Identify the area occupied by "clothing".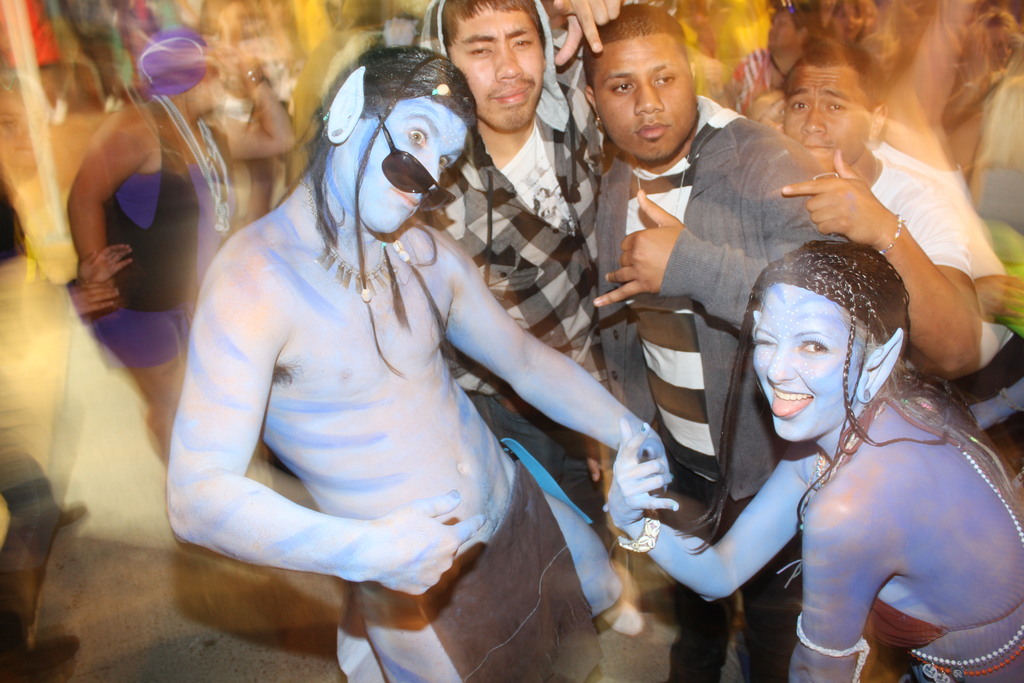
Area: left=92, top=99, right=241, bottom=371.
